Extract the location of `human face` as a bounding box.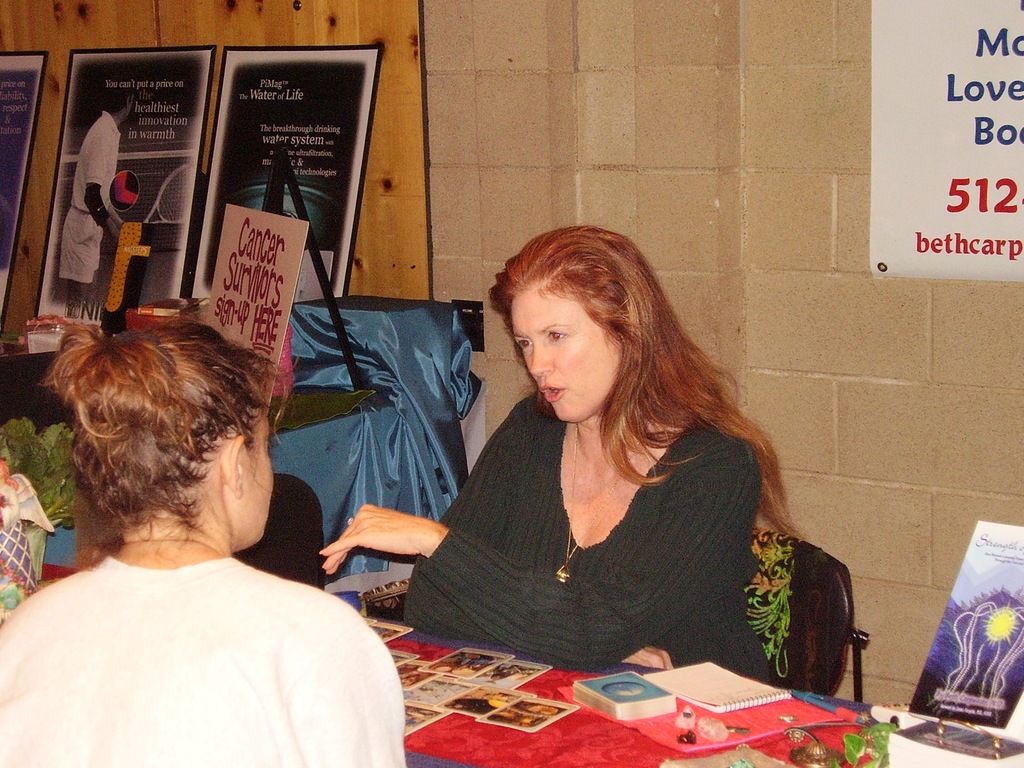
(x1=509, y1=284, x2=627, y2=430).
